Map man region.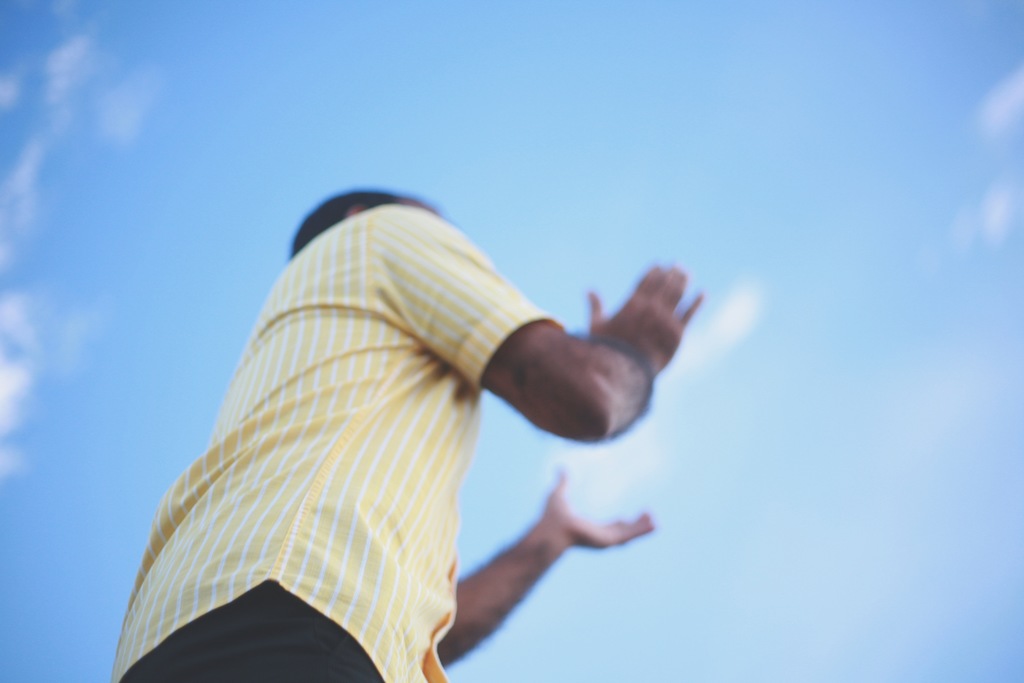
Mapped to bbox=[114, 185, 699, 682].
